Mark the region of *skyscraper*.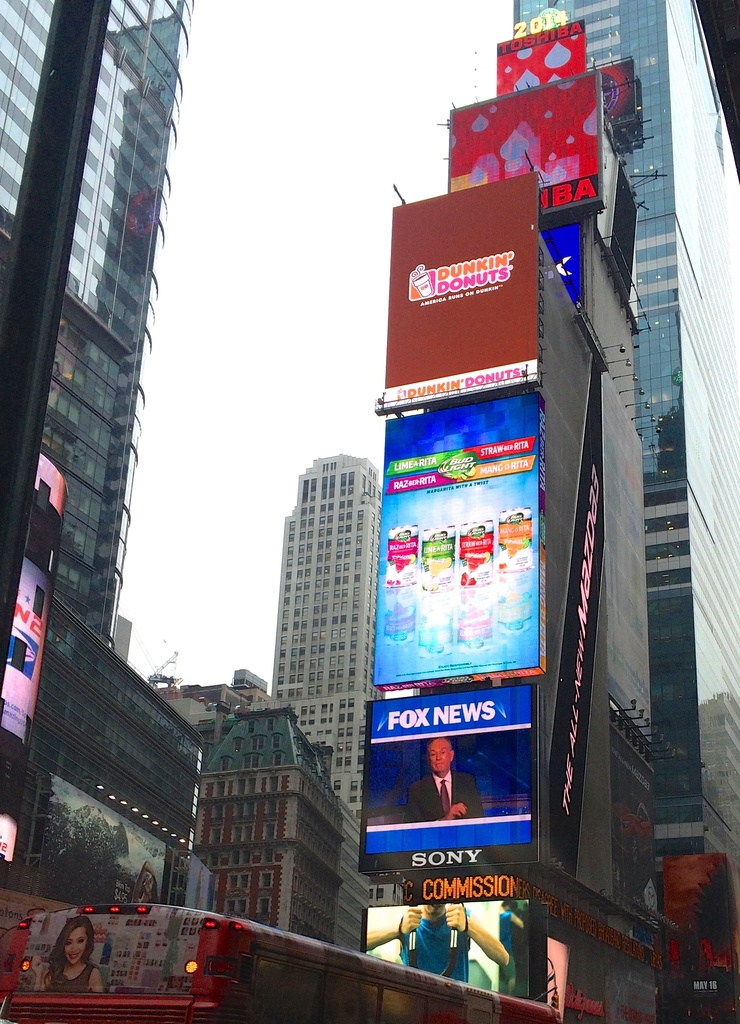
Region: x1=322, y1=0, x2=736, y2=1023.
